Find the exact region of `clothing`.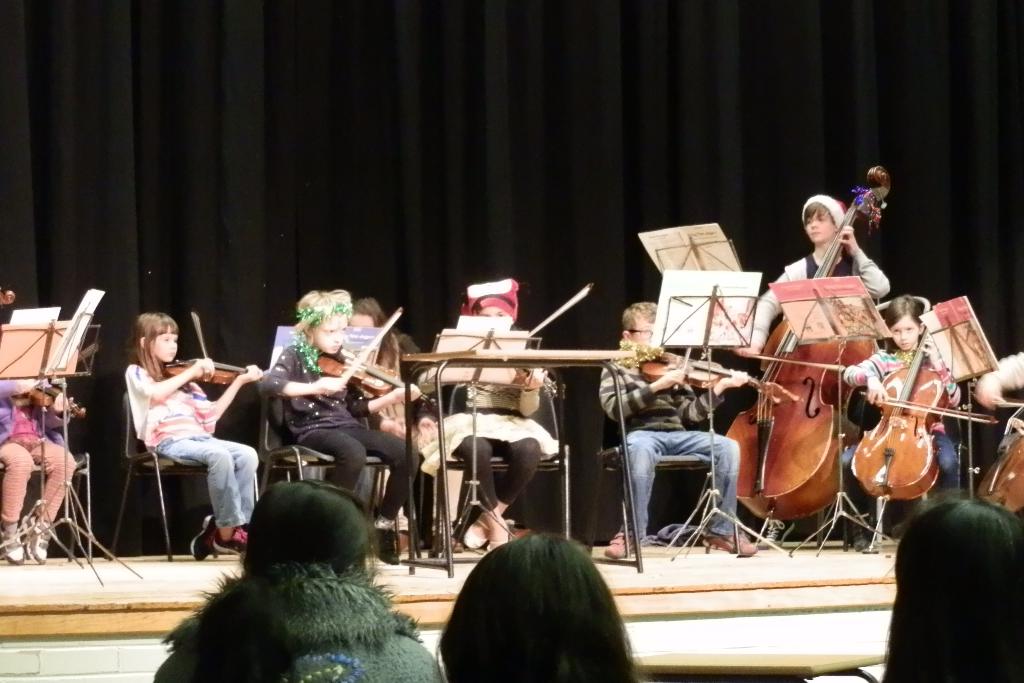
Exact region: 0:372:79:530.
